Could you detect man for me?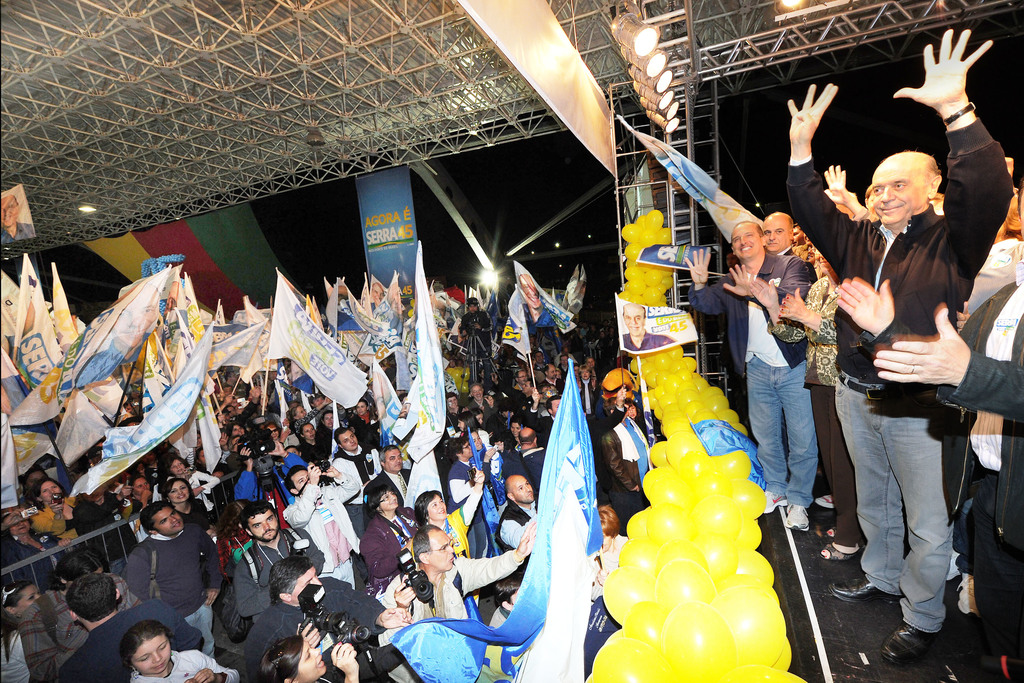
Detection result: x1=225, y1=370, x2=241, y2=386.
